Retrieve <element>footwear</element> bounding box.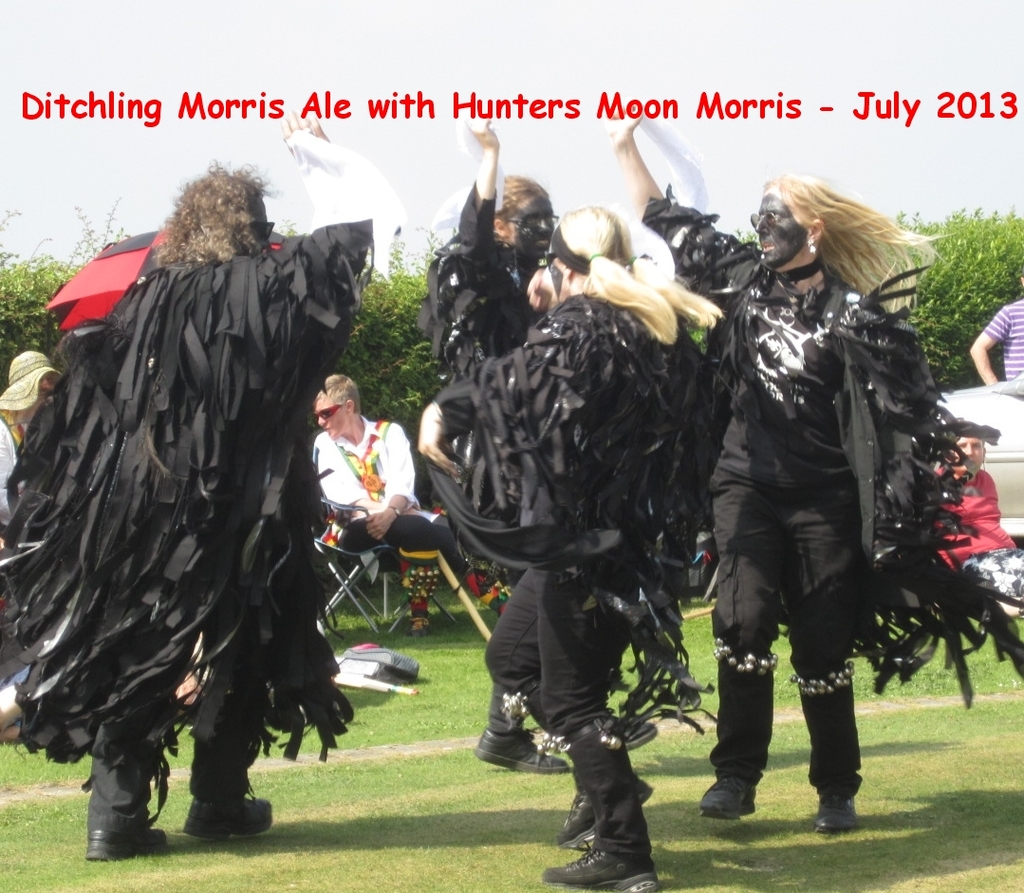
Bounding box: left=411, top=609, right=428, bottom=634.
